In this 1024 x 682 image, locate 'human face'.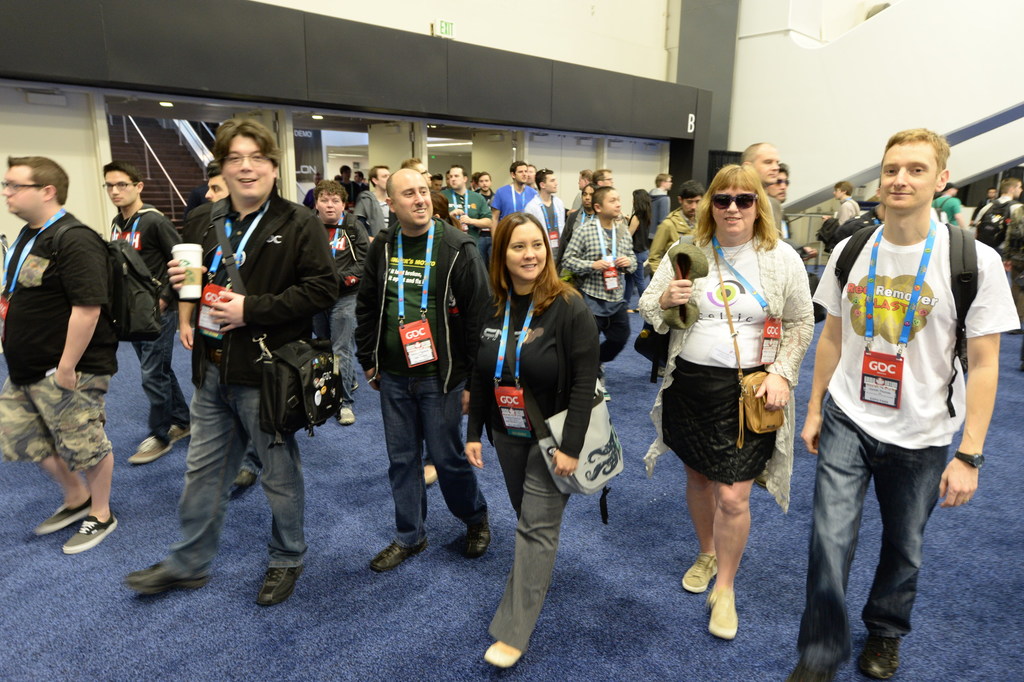
Bounding box: box=[879, 138, 934, 205].
